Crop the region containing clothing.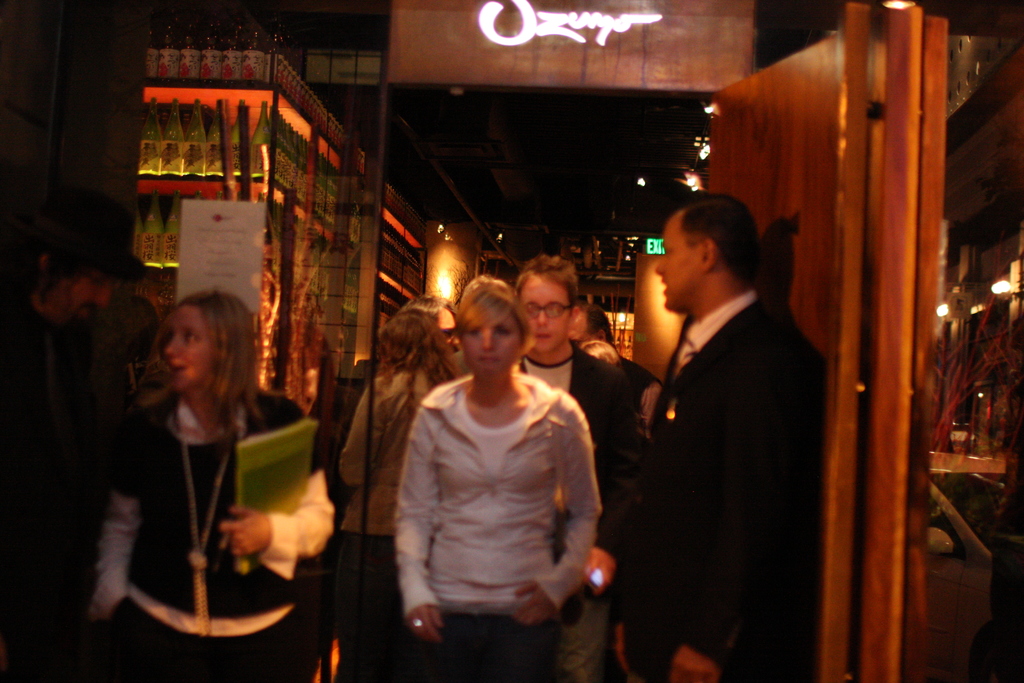
Crop region: <bbox>618, 289, 801, 682</bbox>.
